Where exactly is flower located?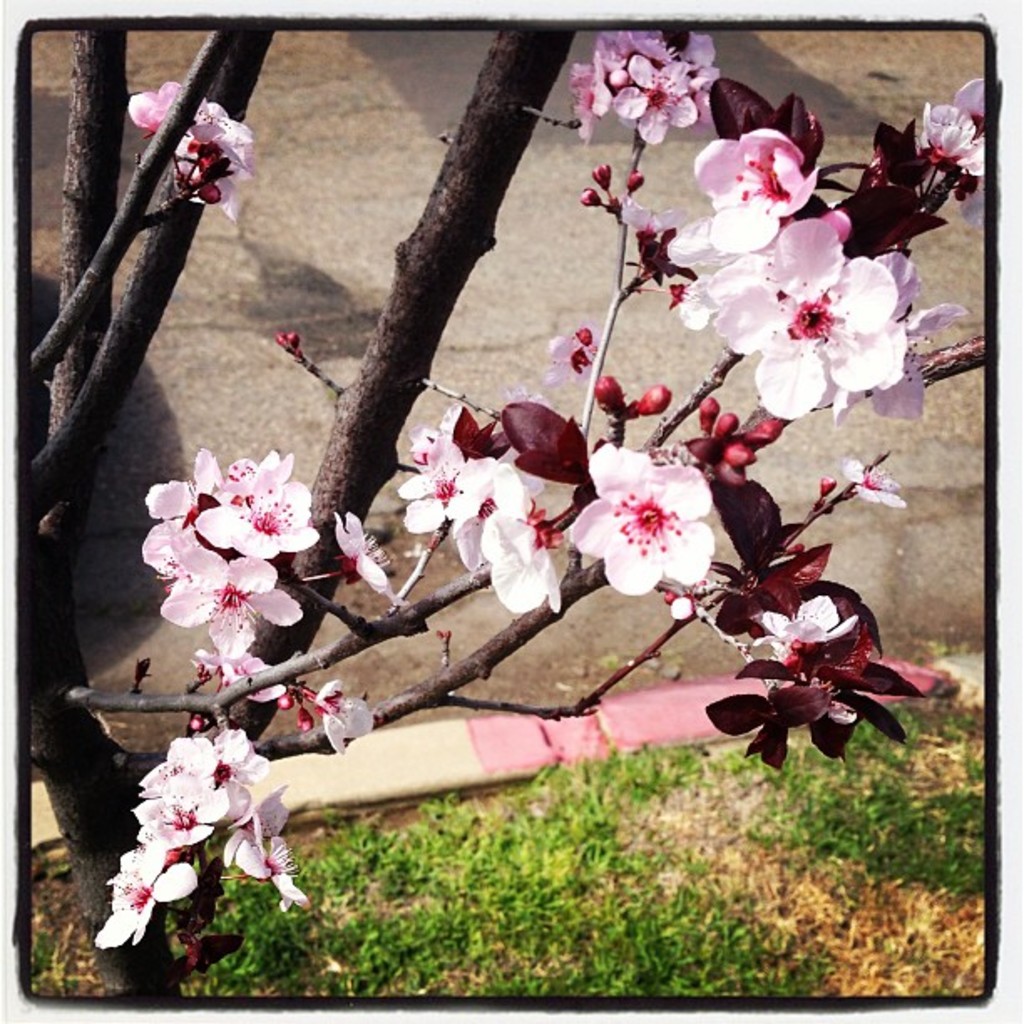
Its bounding box is [338, 507, 383, 597].
